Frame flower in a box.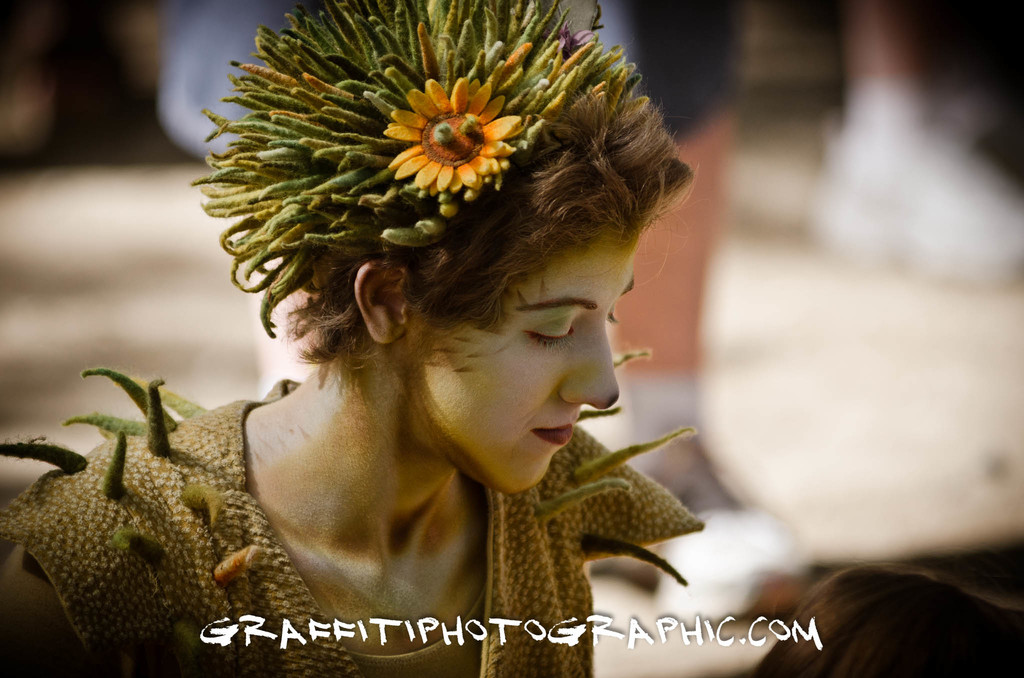
region(333, 53, 543, 242).
